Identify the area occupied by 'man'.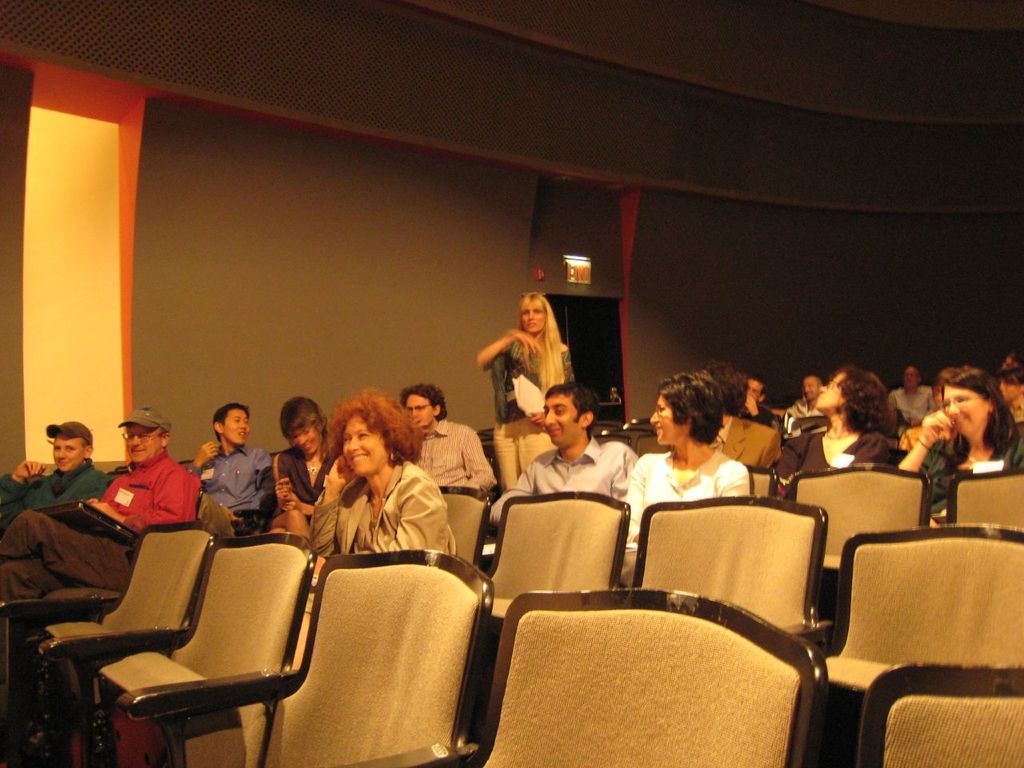
Area: 182:399:277:538.
